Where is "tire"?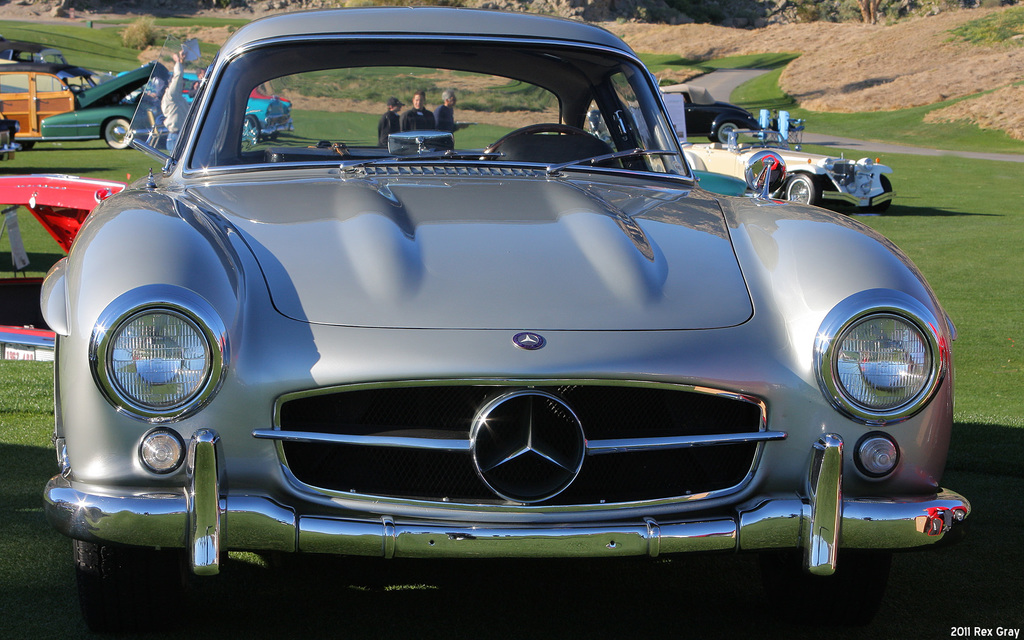
locate(716, 120, 738, 143).
